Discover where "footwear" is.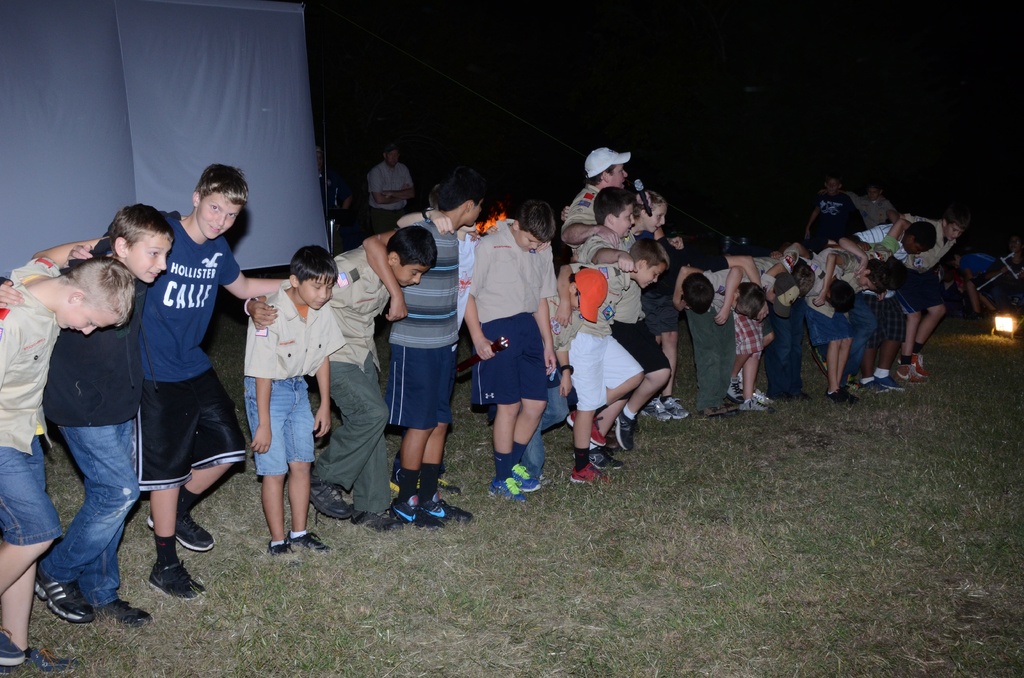
Discovered at select_region(745, 396, 770, 409).
